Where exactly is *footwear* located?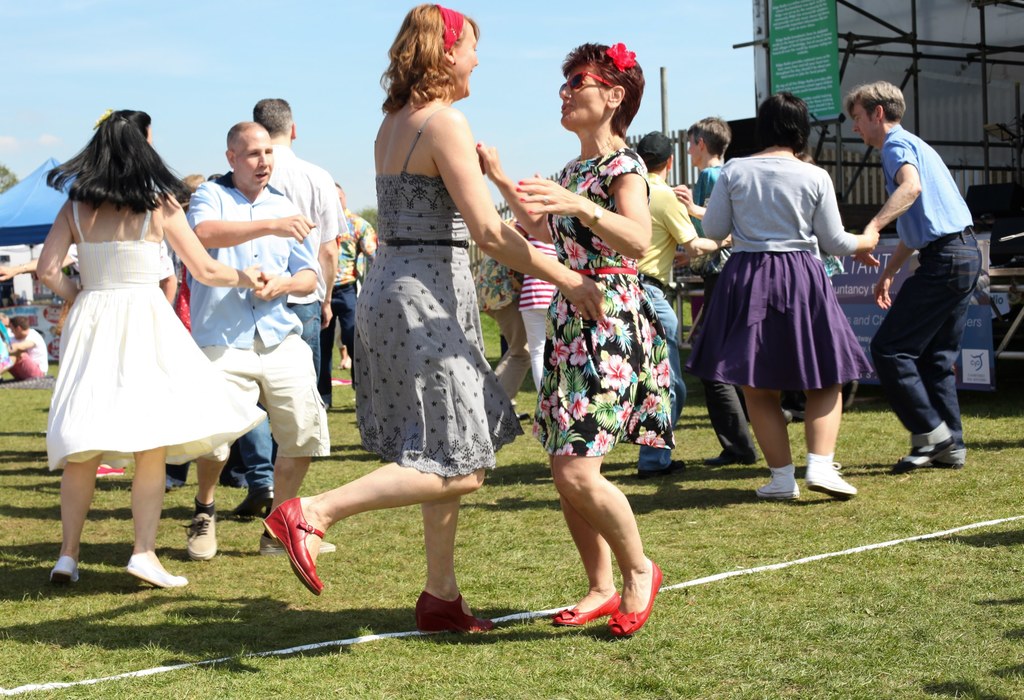
Its bounding box is detection(413, 590, 495, 638).
